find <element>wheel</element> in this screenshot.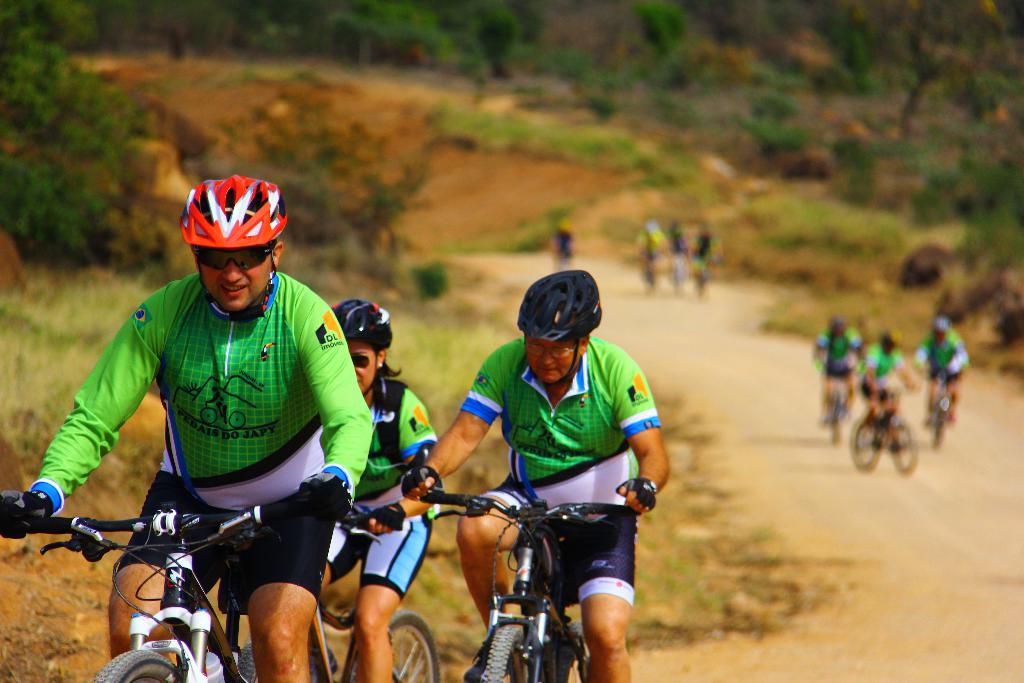
The bounding box for <element>wheel</element> is x1=387 y1=609 x2=440 y2=682.
